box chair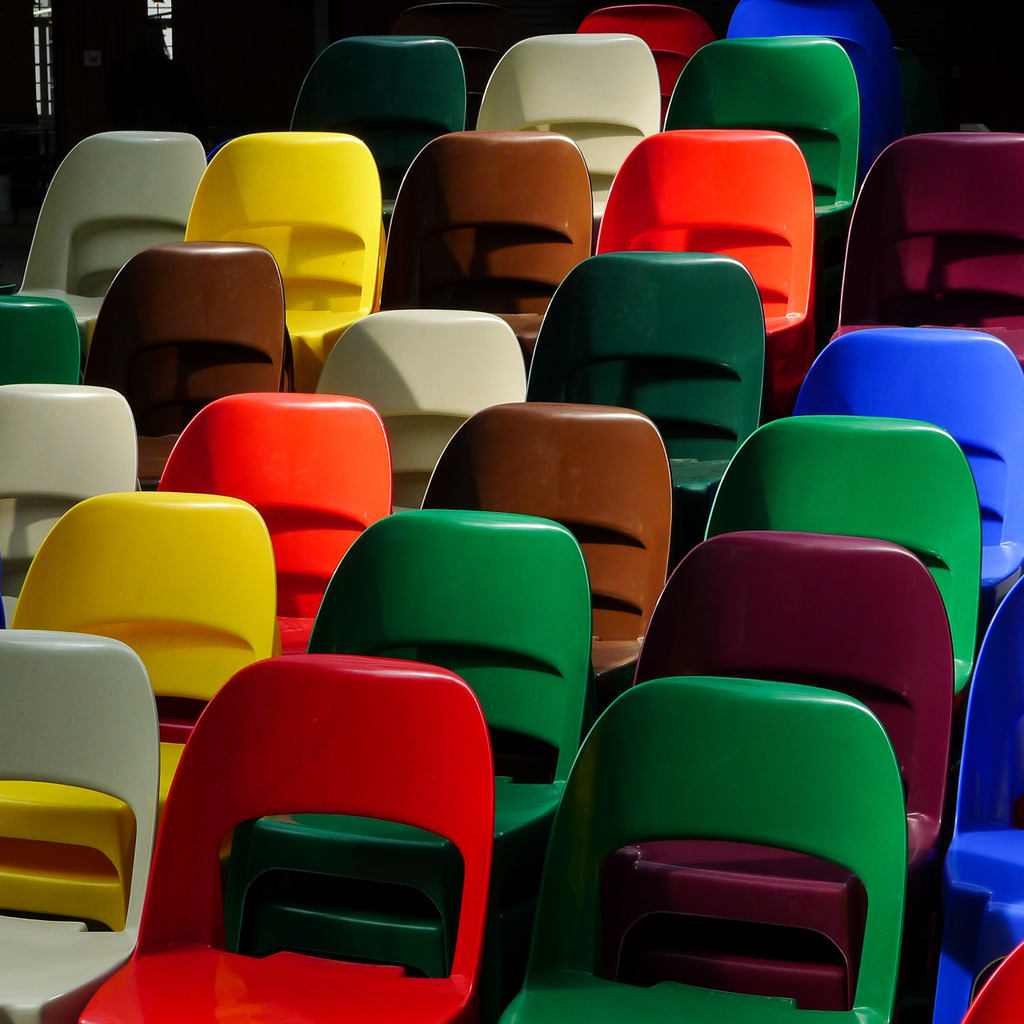
[9,489,278,820]
